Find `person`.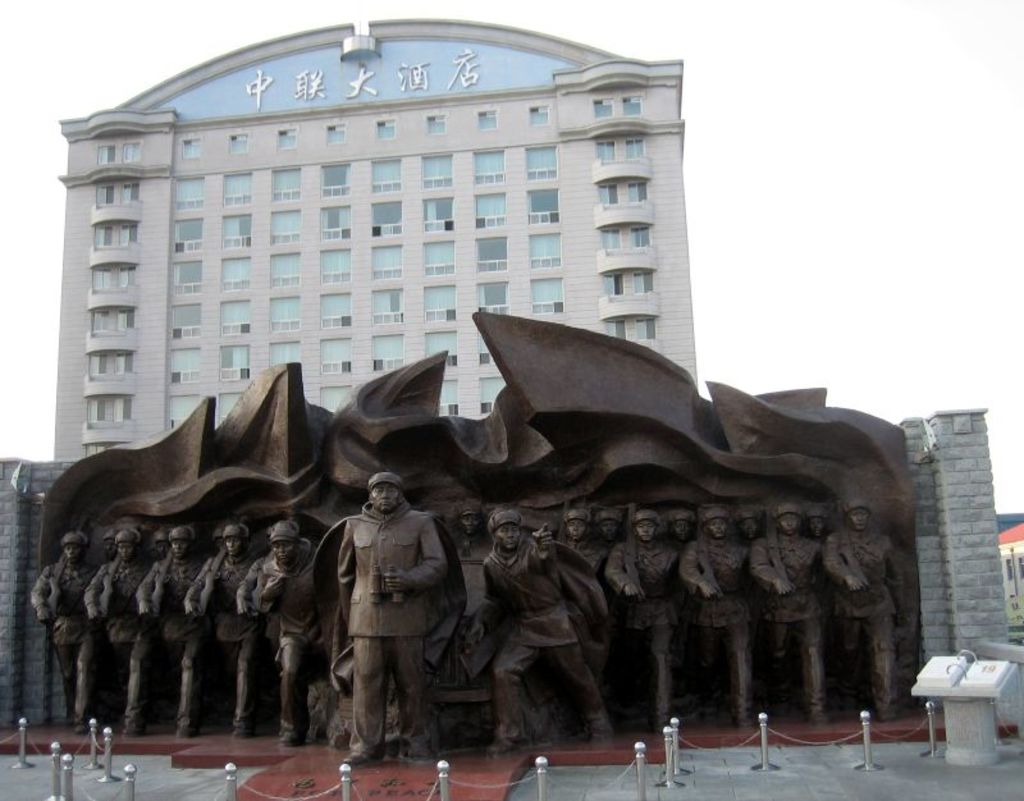
detection(685, 504, 767, 718).
